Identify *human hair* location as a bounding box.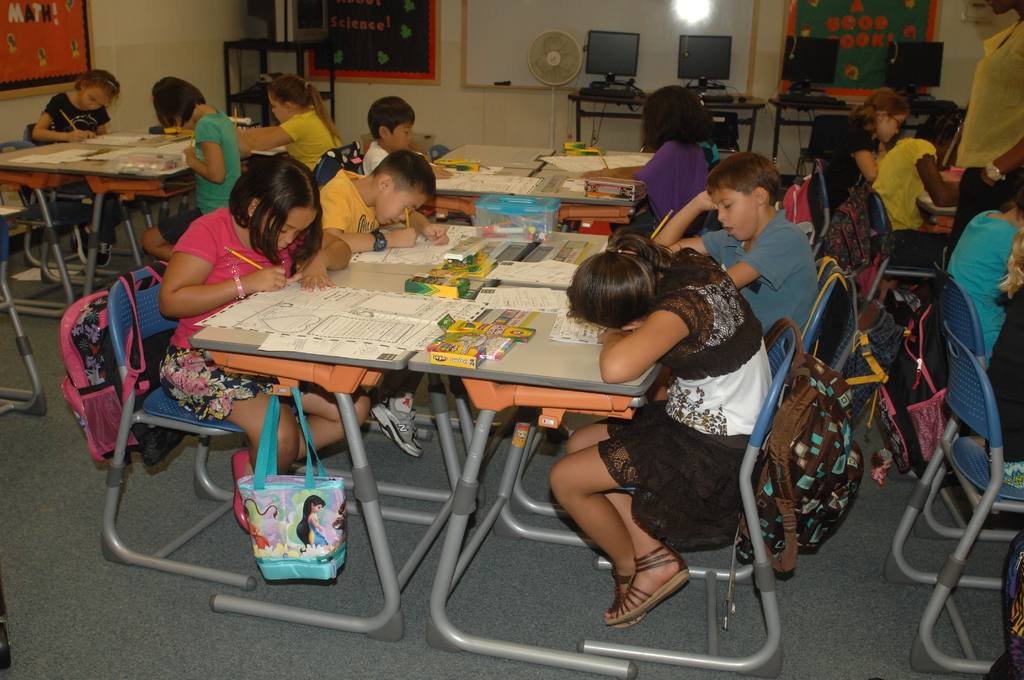
366:95:416:140.
